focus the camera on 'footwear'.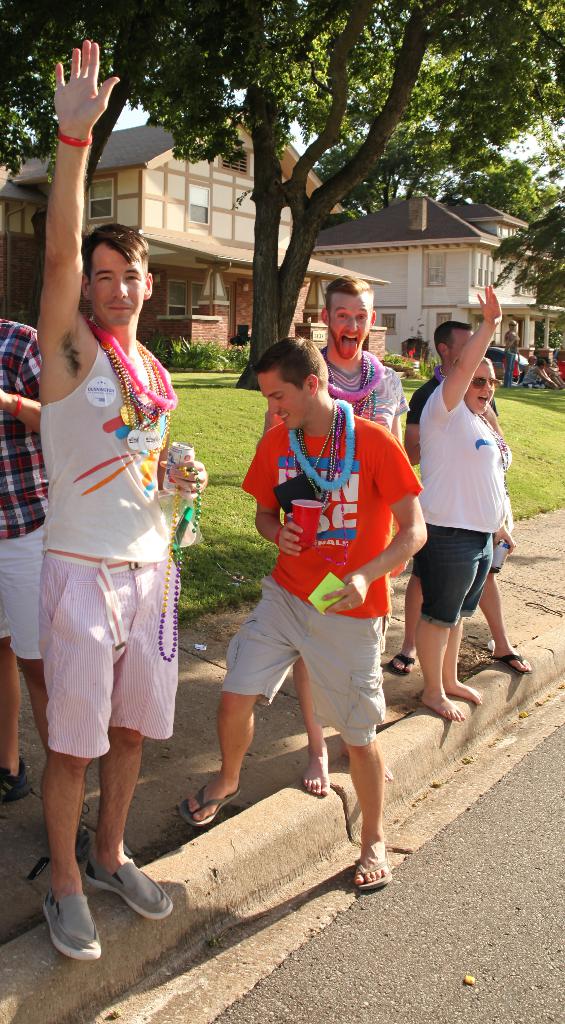
Focus region: x1=0 y1=753 x2=36 y2=805.
